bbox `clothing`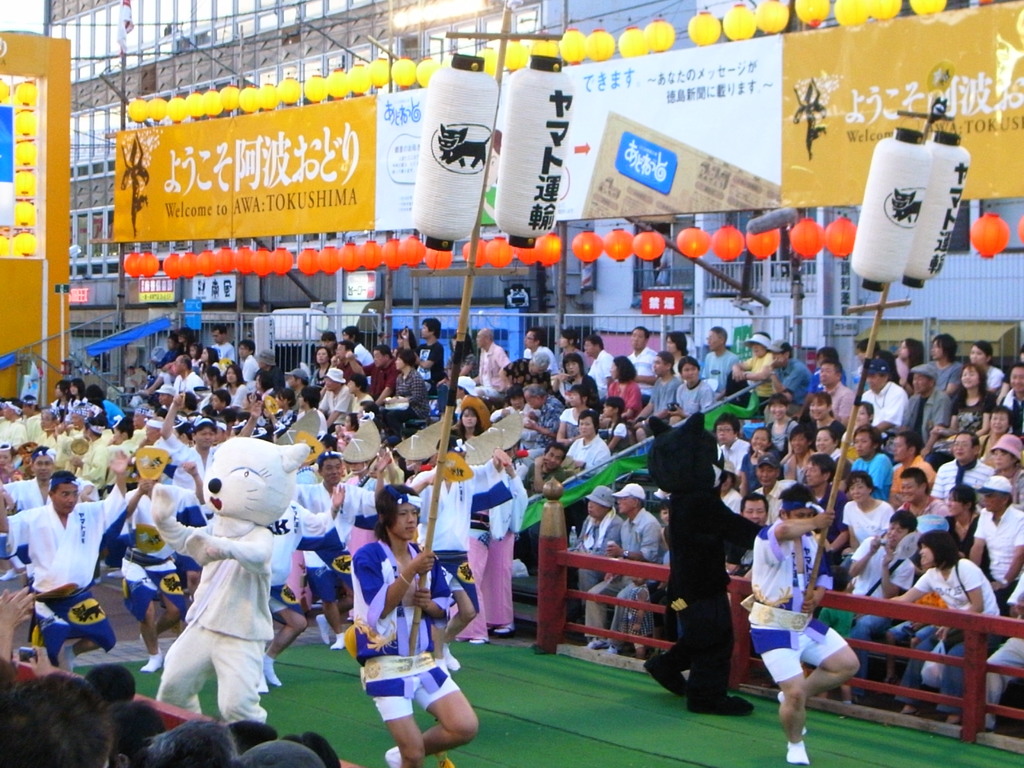
bbox(108, 399, 116, 426)
